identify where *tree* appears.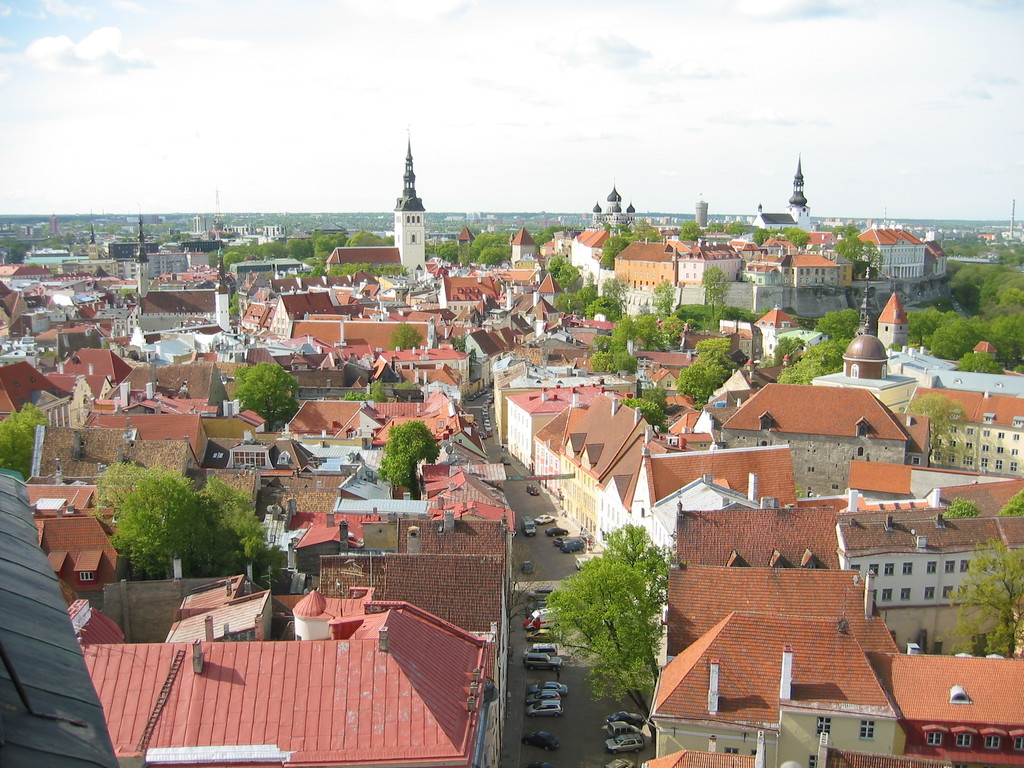
Appears at (left=225, top=252, right=239, bottom=267).
